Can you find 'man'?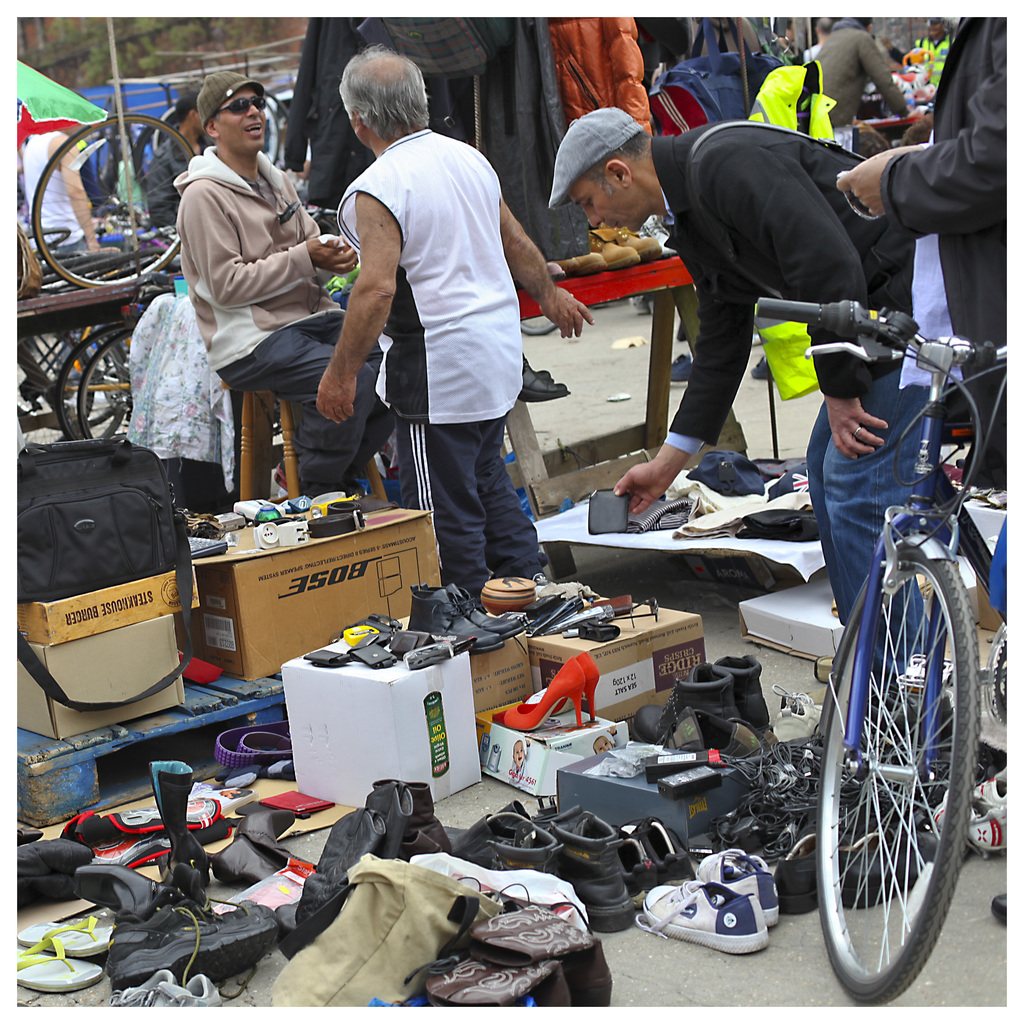
Yes, bounding box: select_region(534, 101, 948, 662).
